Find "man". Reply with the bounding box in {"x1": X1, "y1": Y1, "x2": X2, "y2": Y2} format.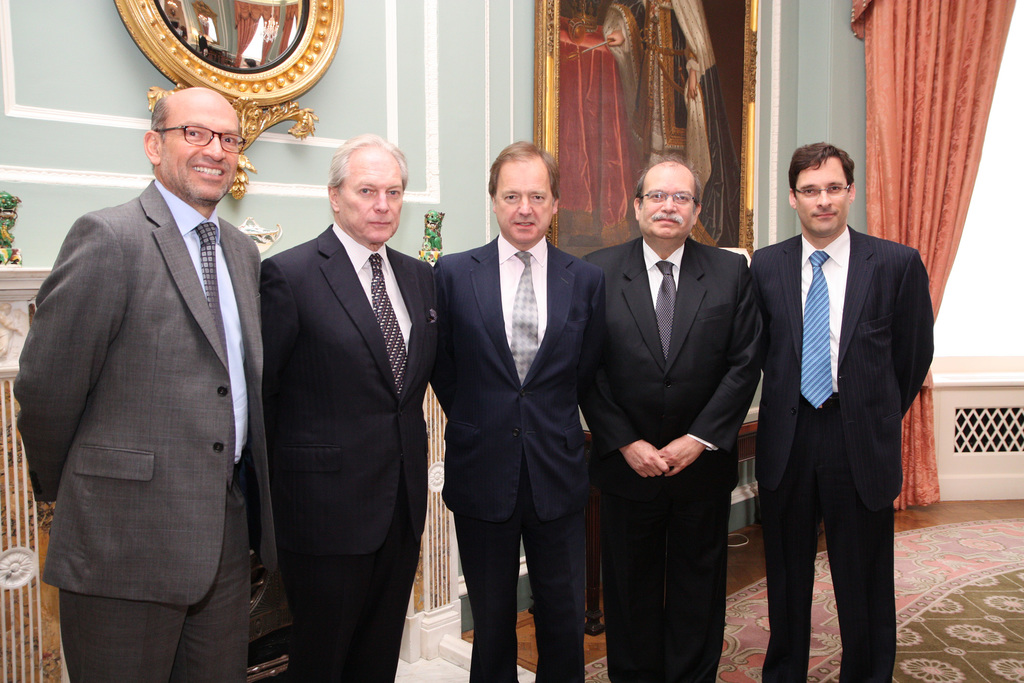
{"x1": 433, "y1": 140, "x2": 617, "y2": 682}.
